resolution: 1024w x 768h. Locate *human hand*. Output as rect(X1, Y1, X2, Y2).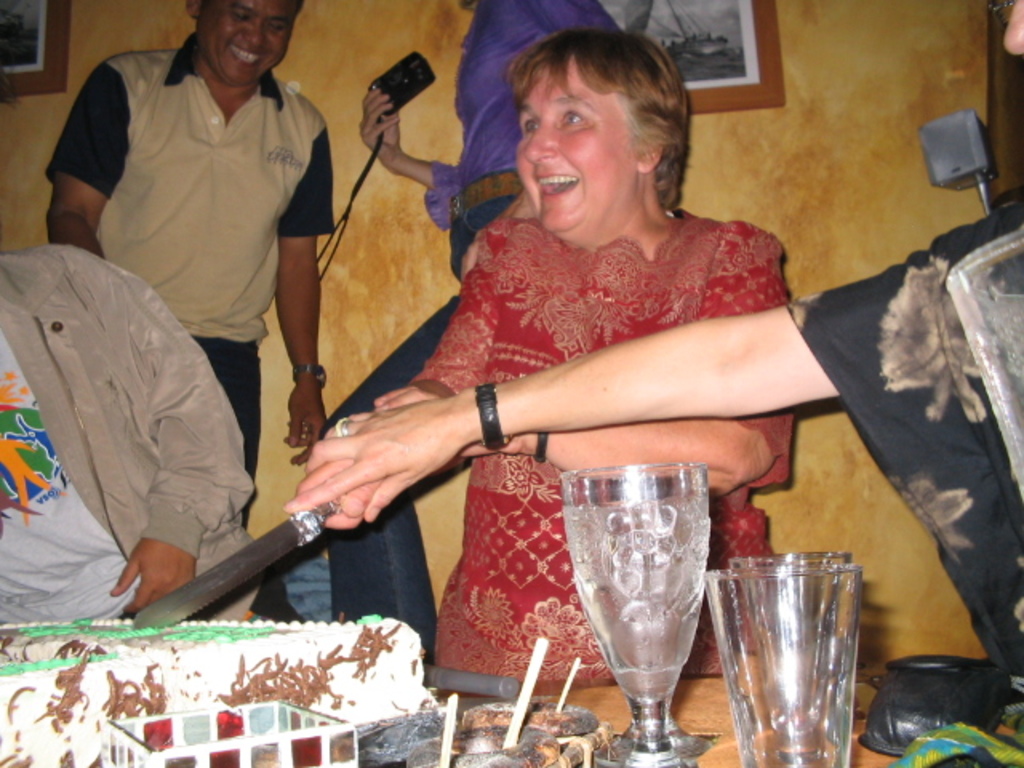
rect(296, 453, 389, 530).
